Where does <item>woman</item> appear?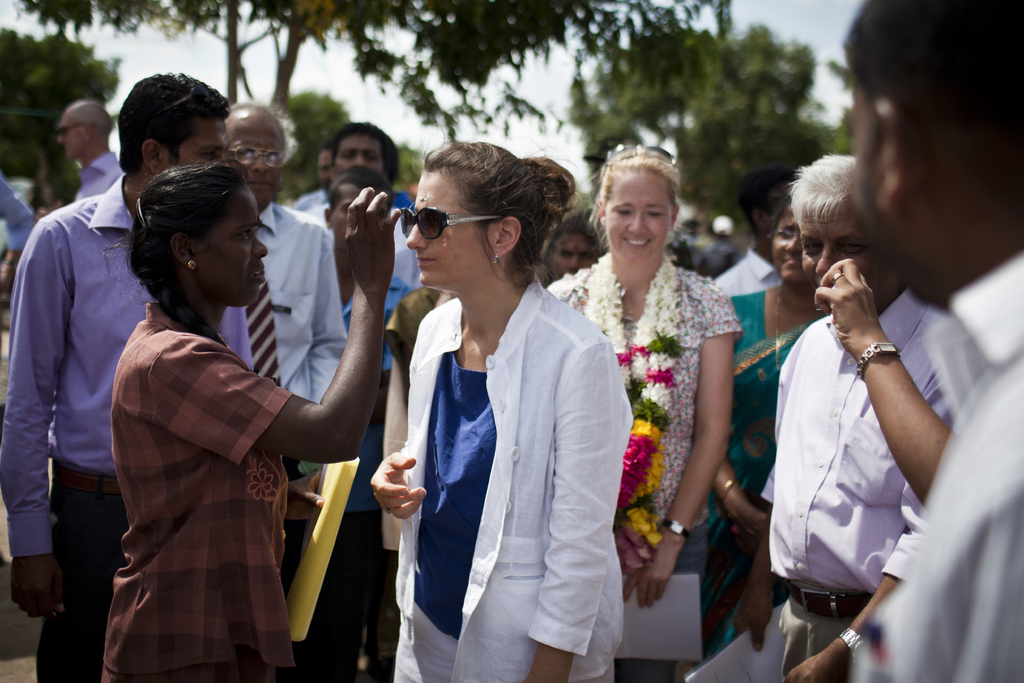
Appears at <region>572, 156, 755, 656</region>.
